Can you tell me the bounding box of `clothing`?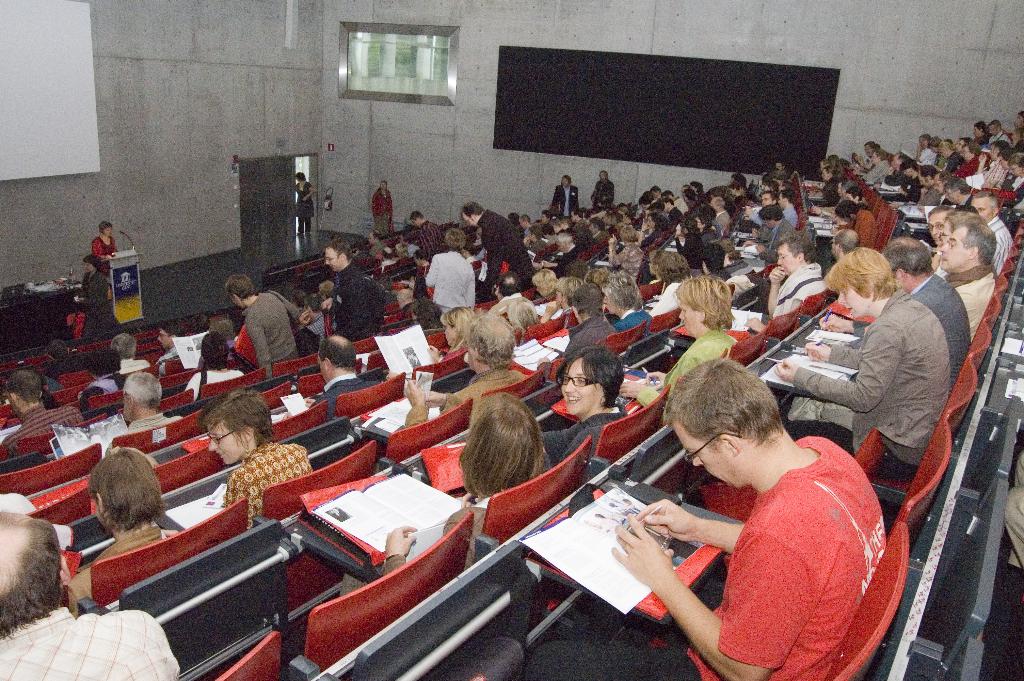
bbox=[638, 327, 740, 407].
